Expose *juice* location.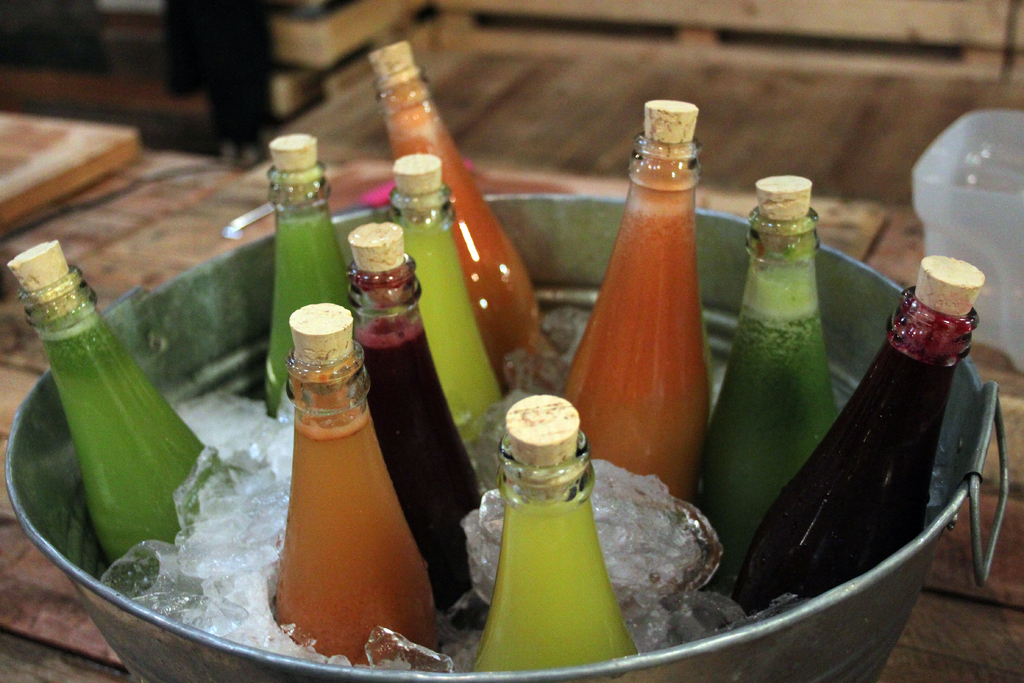
Exposed at region(375, 342, 477, 591).
